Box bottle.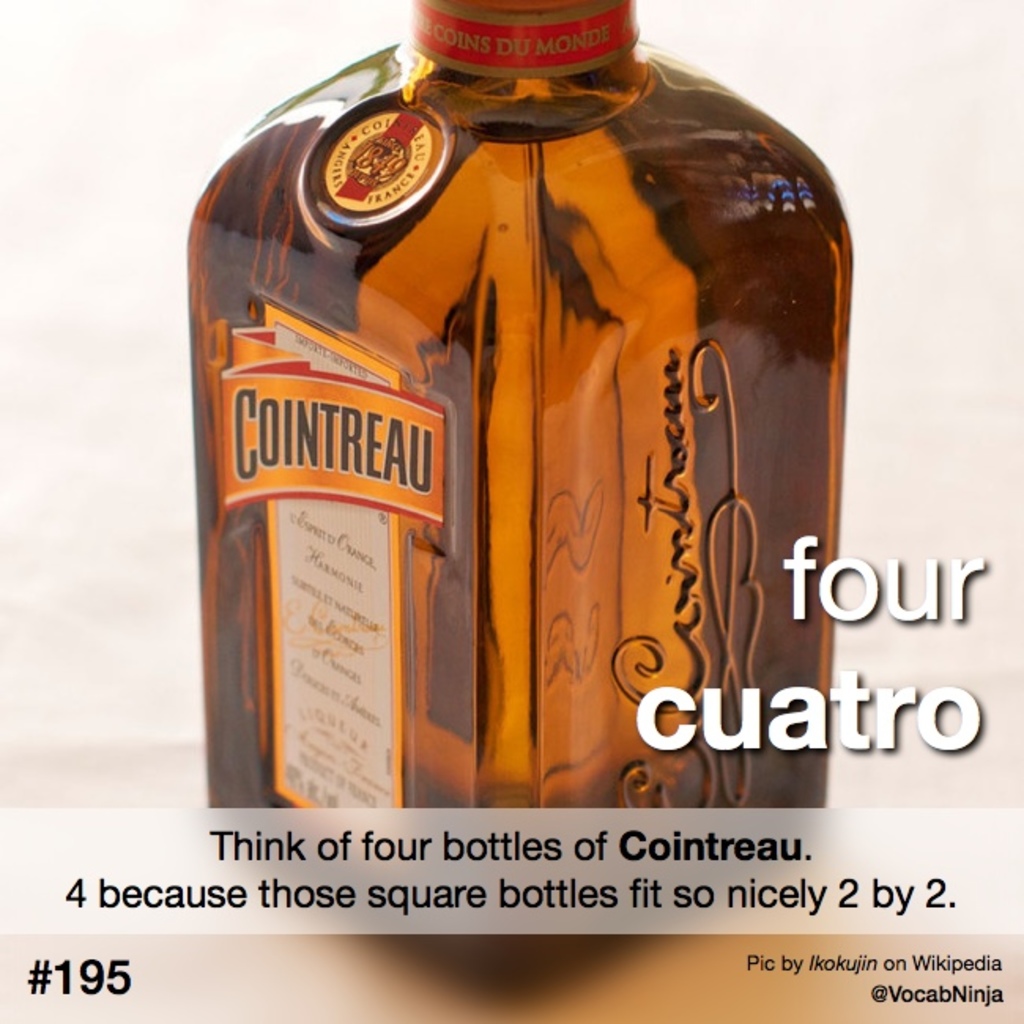
172 14 917 871.
